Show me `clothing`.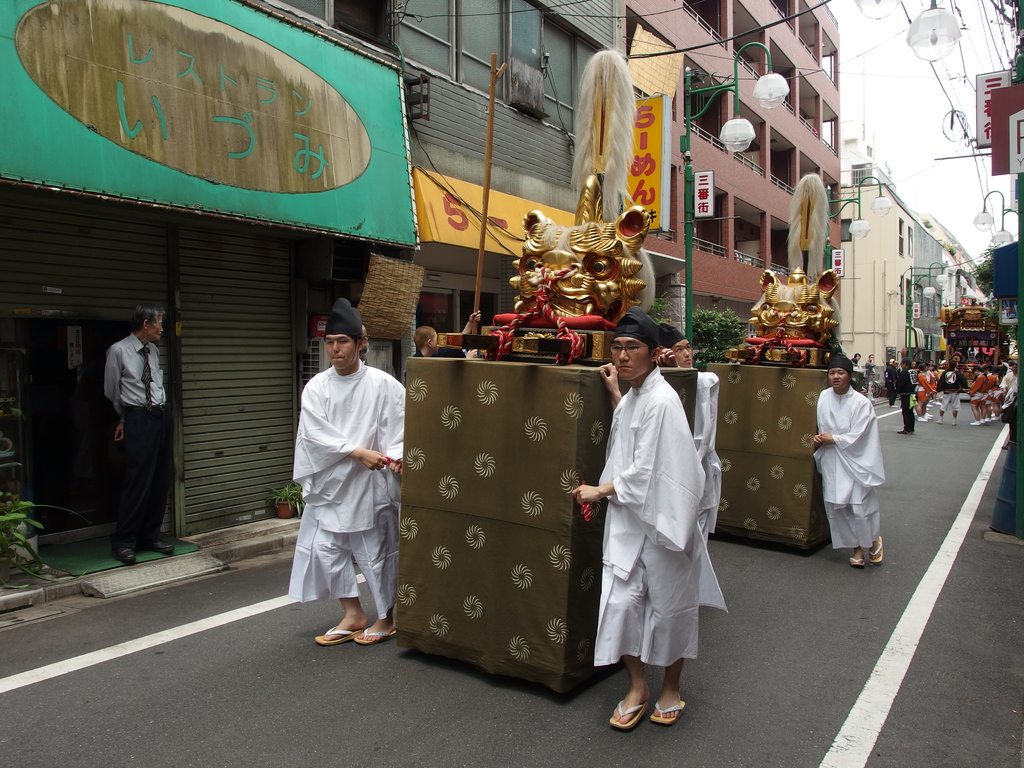
`clothing` is here: <region>104, 335, 170, 543</region>.
